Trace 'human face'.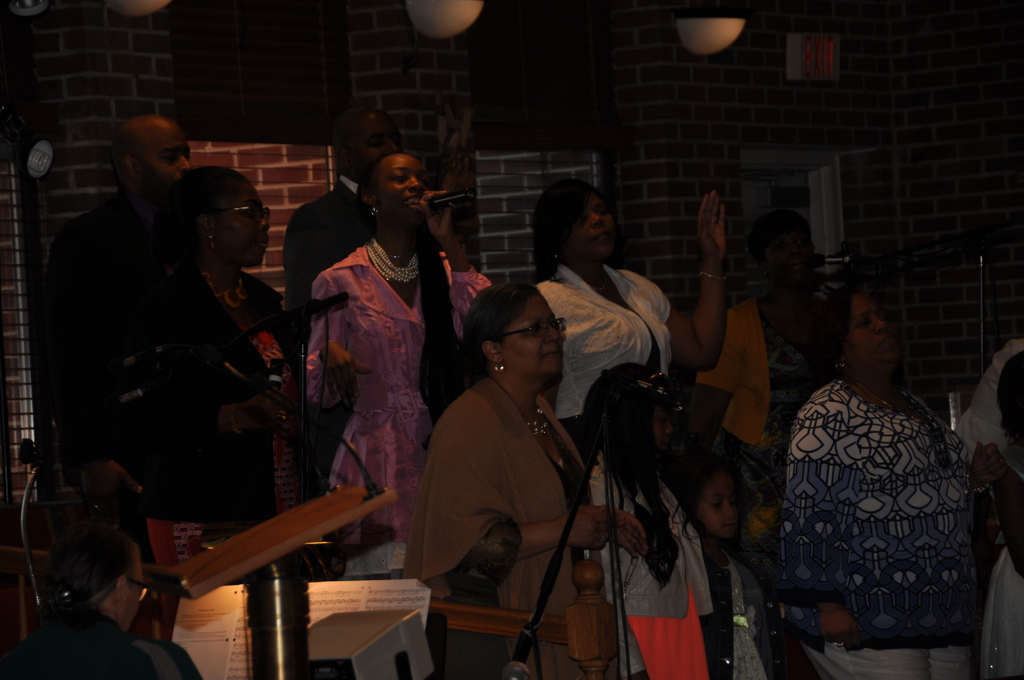
Traced to box=[139, 124, 195, 195].
